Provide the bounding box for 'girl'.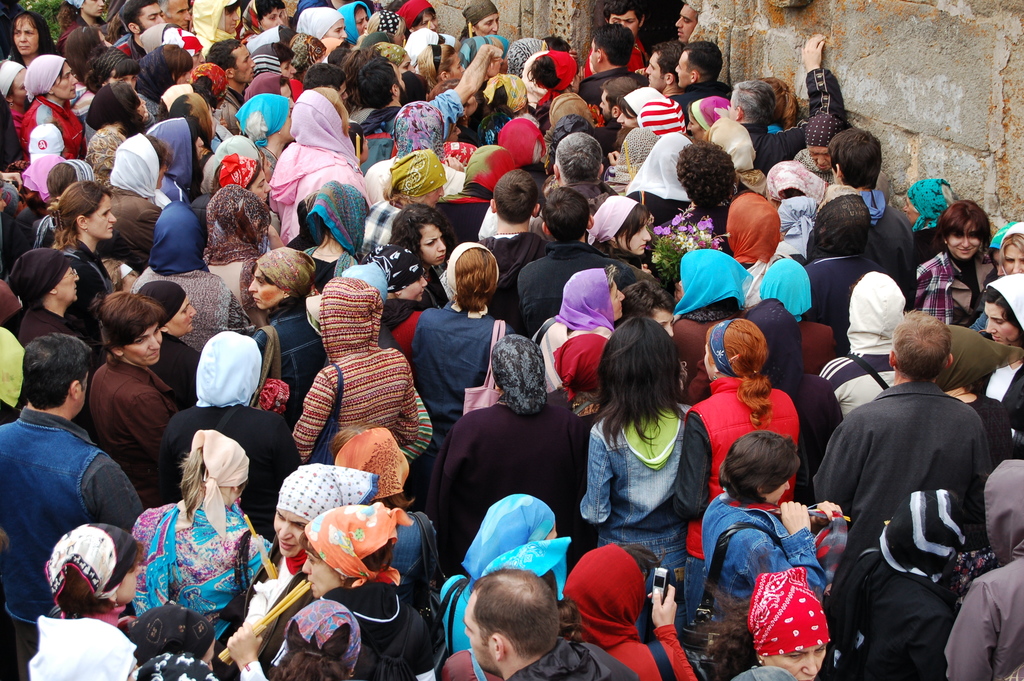
region(389, 204, 454, 310).
